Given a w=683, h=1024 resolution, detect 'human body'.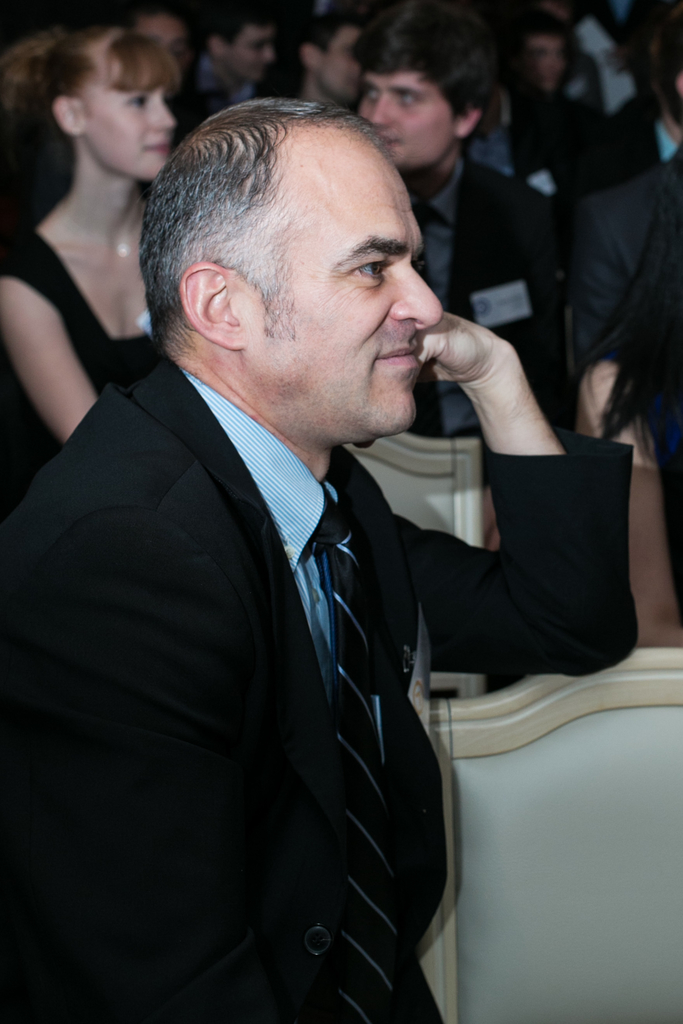
bbox=(0, 179, 155, 449).
